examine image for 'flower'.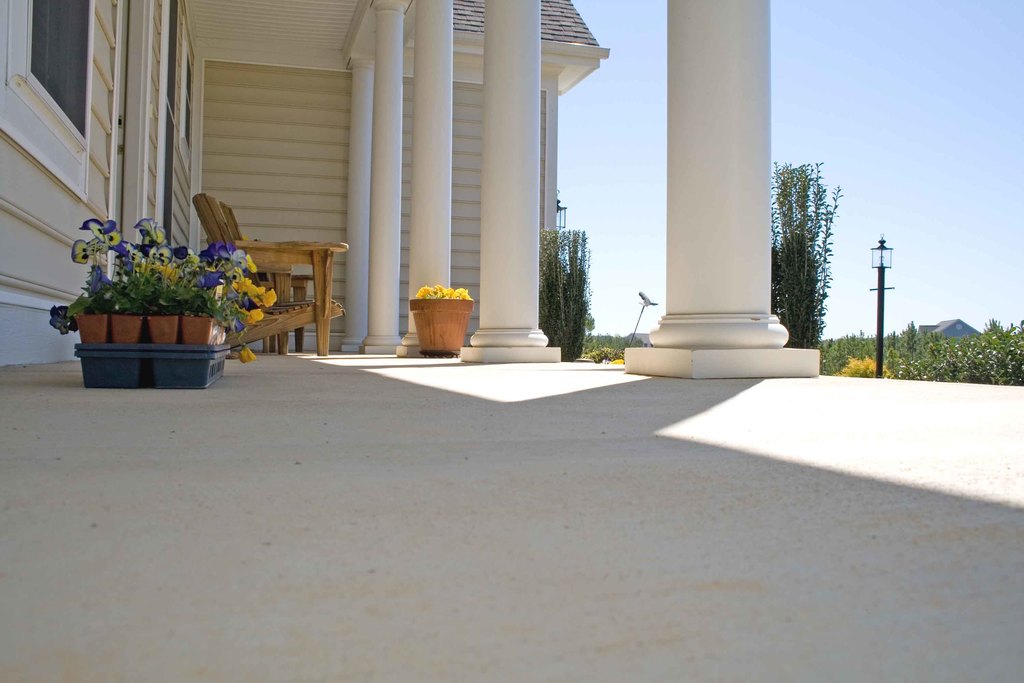
Examination result: box=[80, 215, 119, 243].
